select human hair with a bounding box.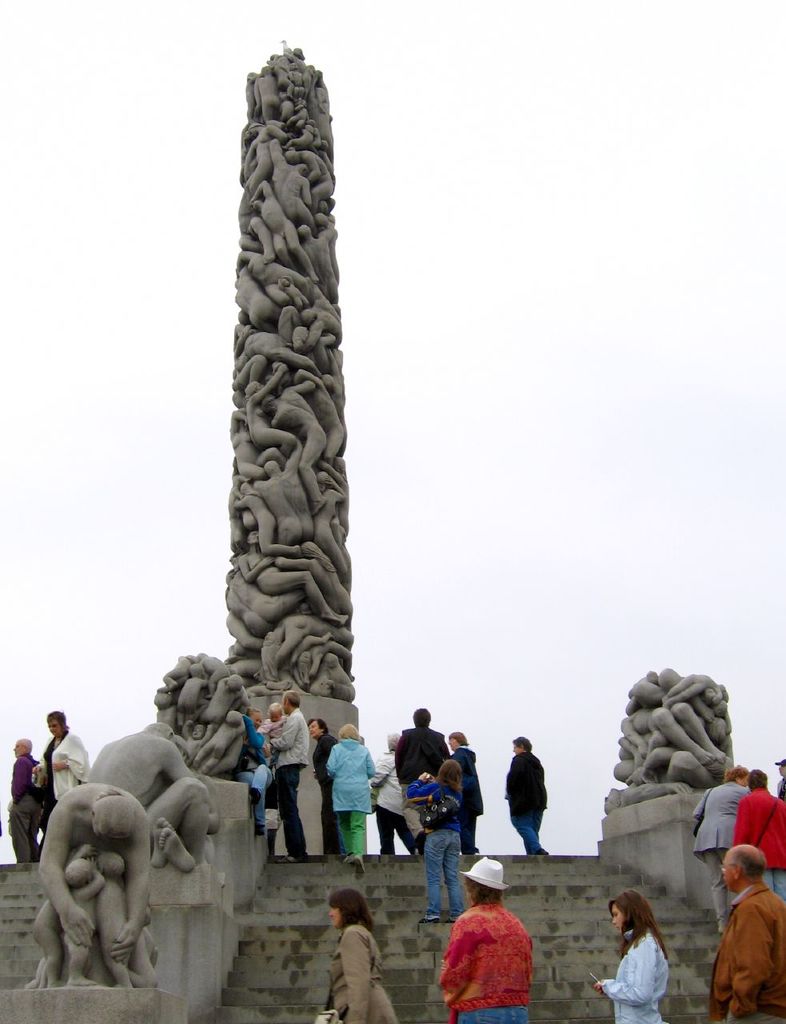
438/763/463/786.
